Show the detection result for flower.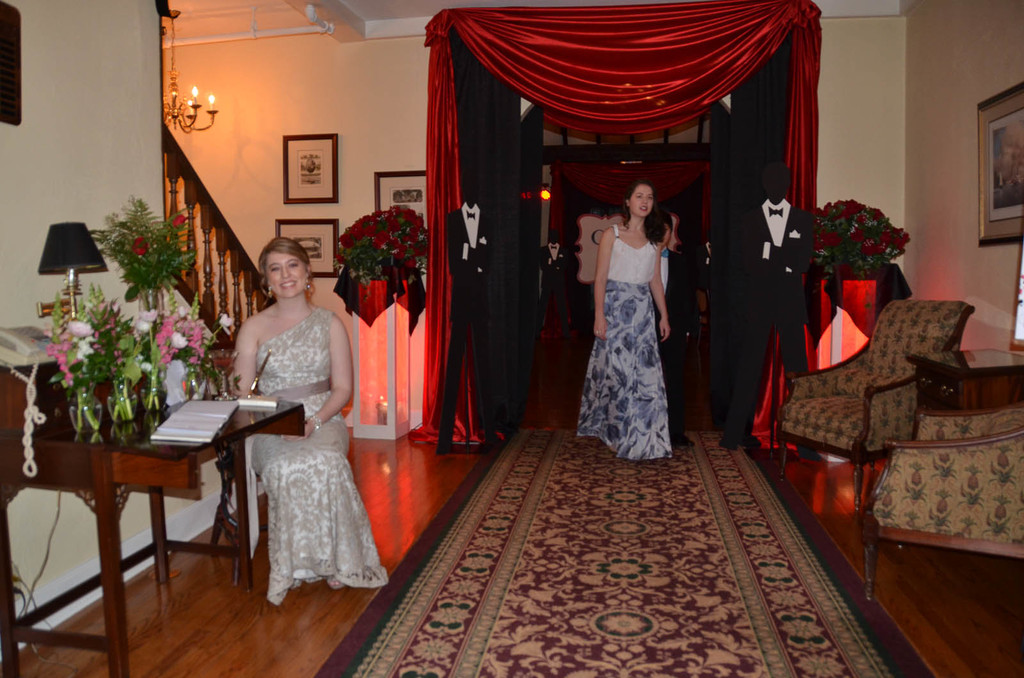
(129,233,151,257).
